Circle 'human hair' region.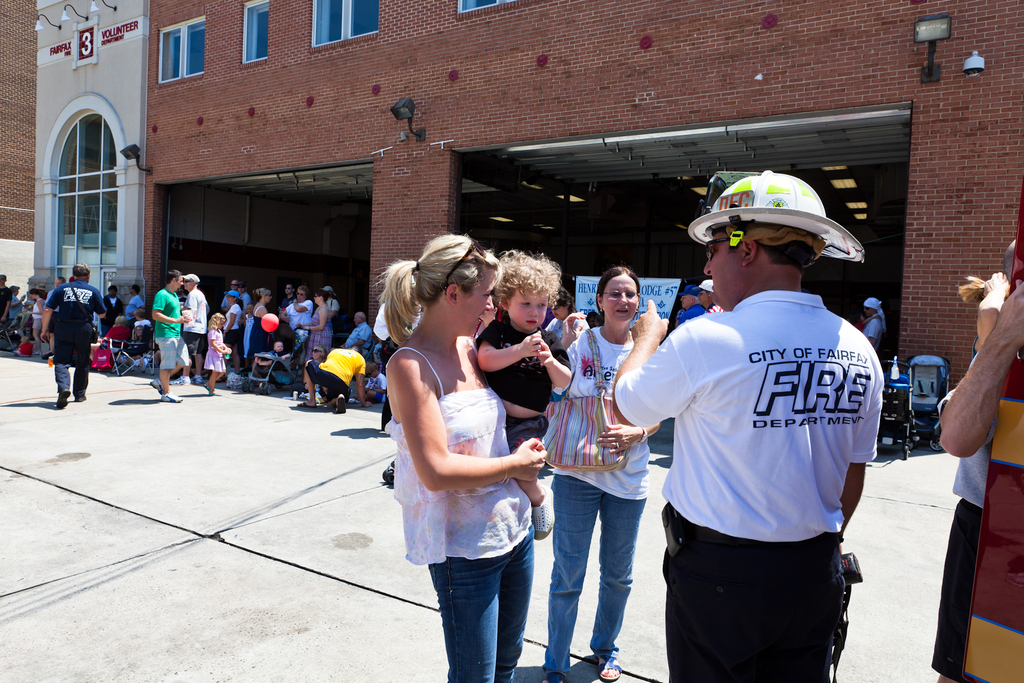
Region: bbox(687, 294, 701, 304).
